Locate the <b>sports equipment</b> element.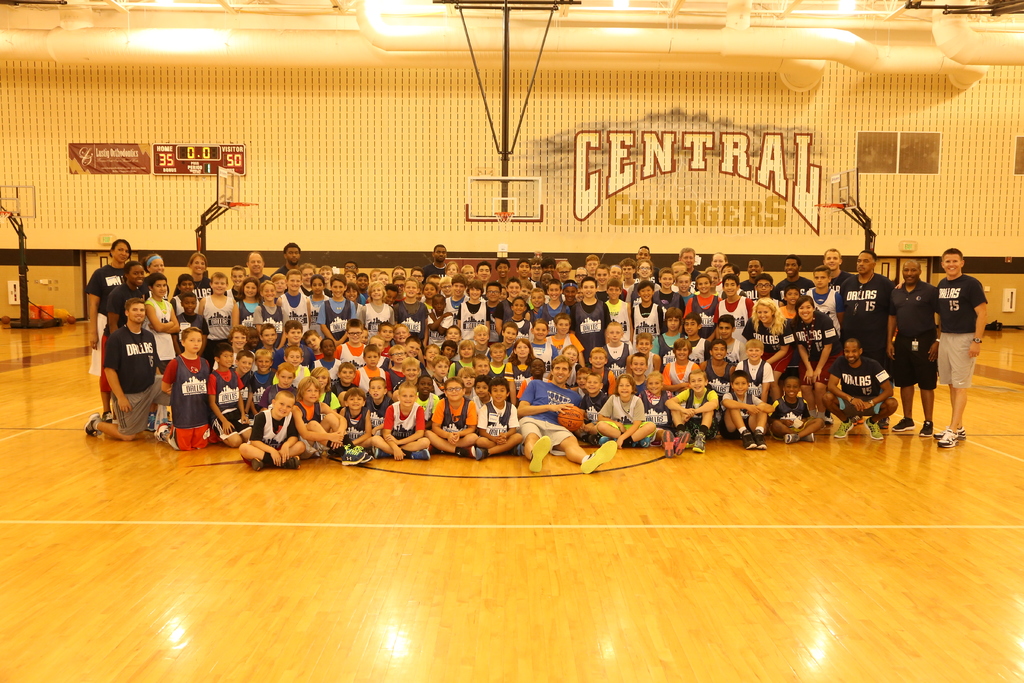
Element bbox: pyautogui.locateOnScreen(0, 188, 49, 336).
